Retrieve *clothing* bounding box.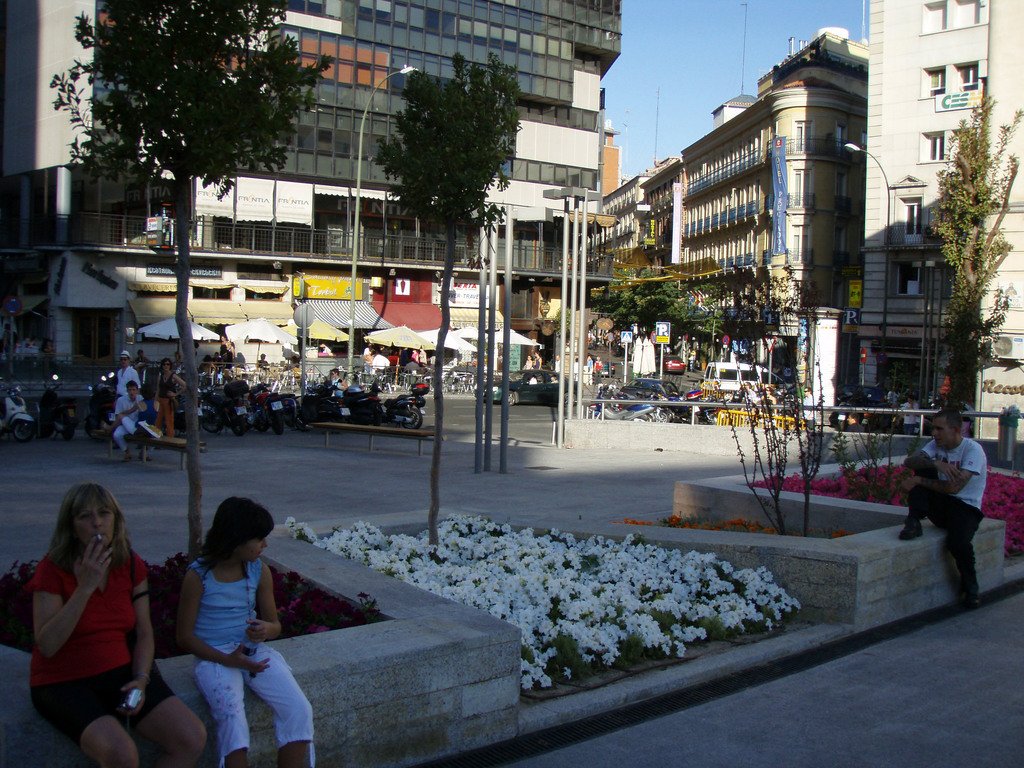
Bounding box: 886, 388, 900, 404.
